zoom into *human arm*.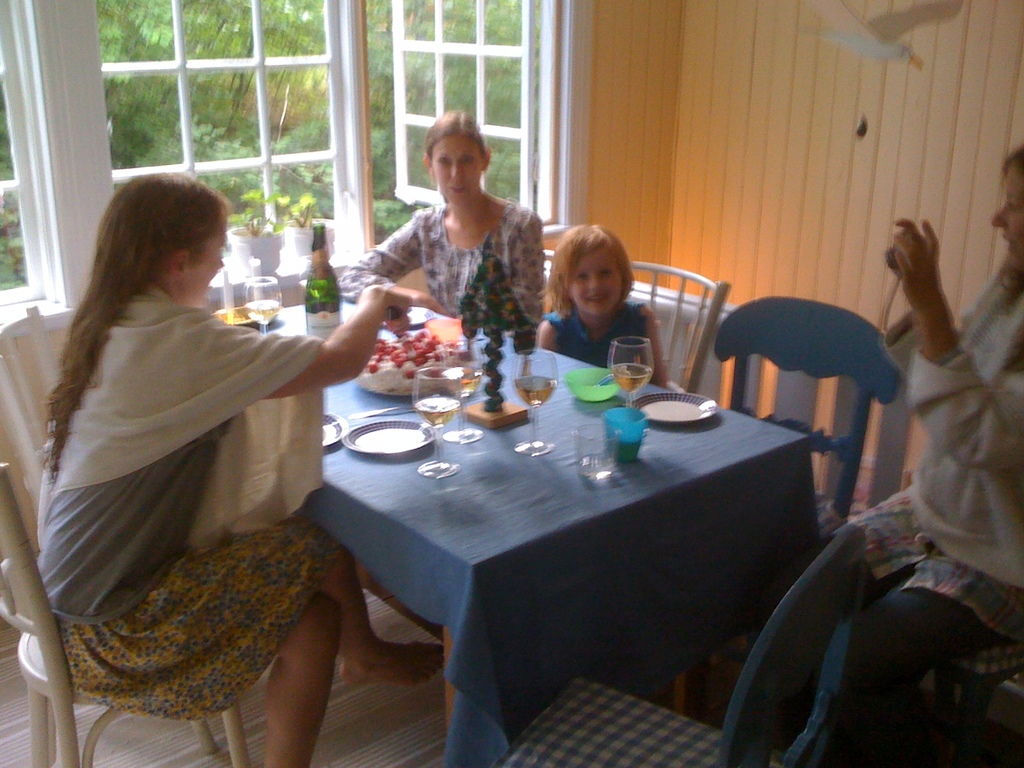
Zoom target: x1=888 y1=212 x2=1023 y2=555.
